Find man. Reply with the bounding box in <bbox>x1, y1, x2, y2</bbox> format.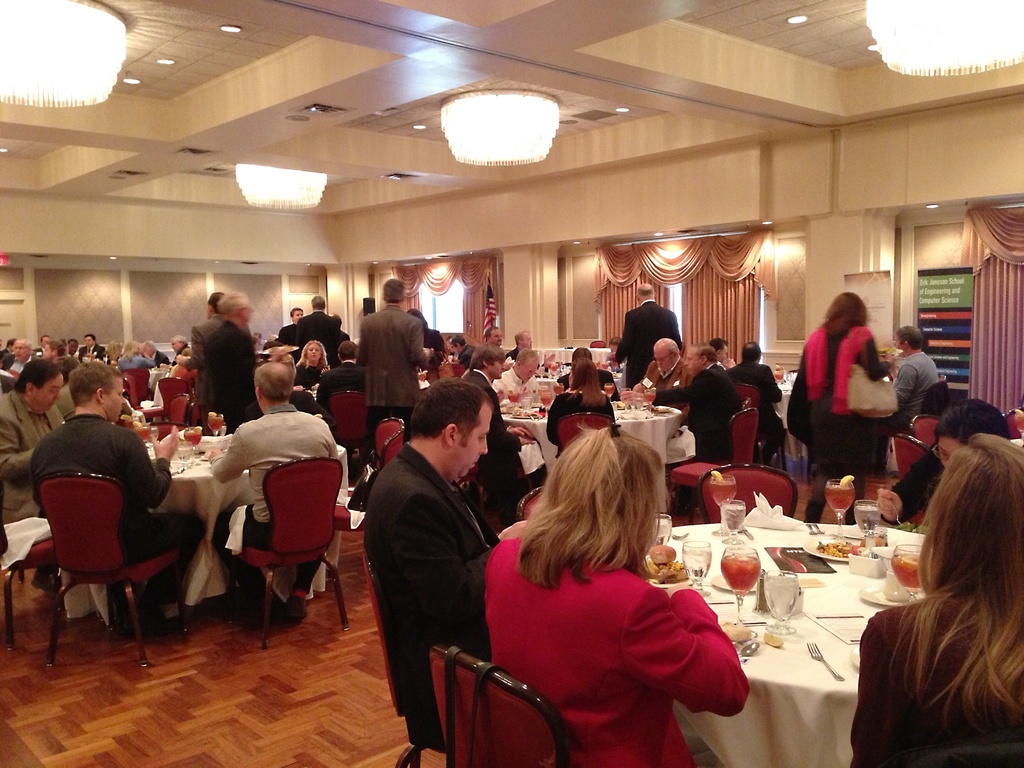
<bbox>340, 378, 526, 745</bbox>.
